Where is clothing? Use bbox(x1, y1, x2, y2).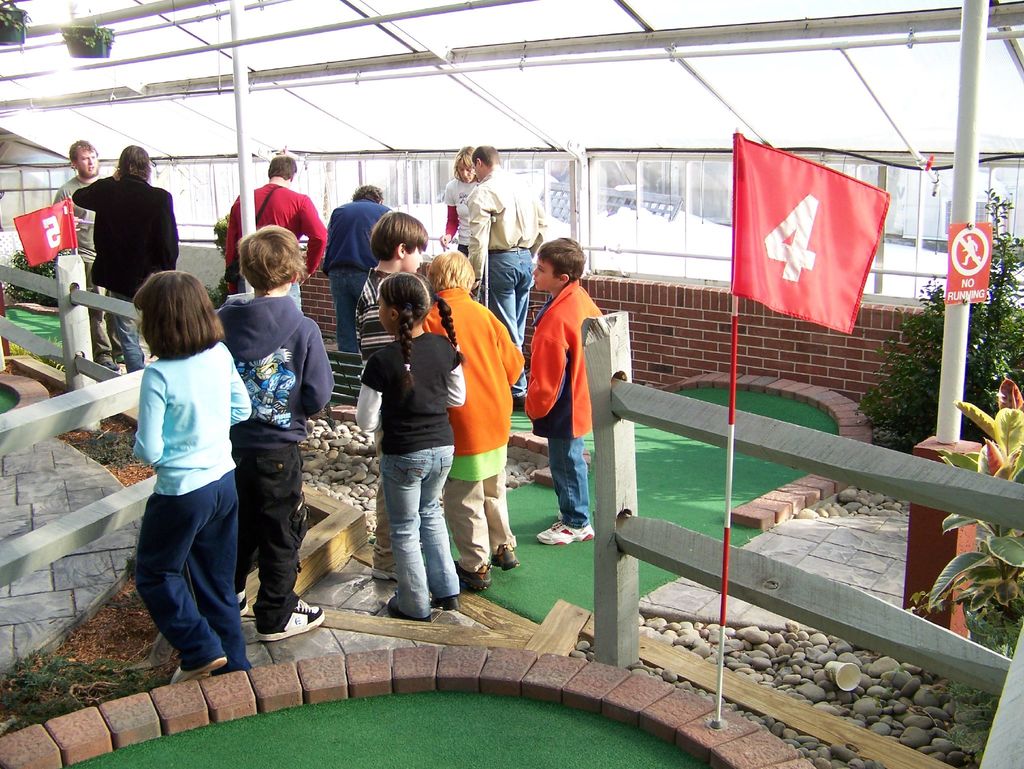
bbox(406, 283, 529, 453).
